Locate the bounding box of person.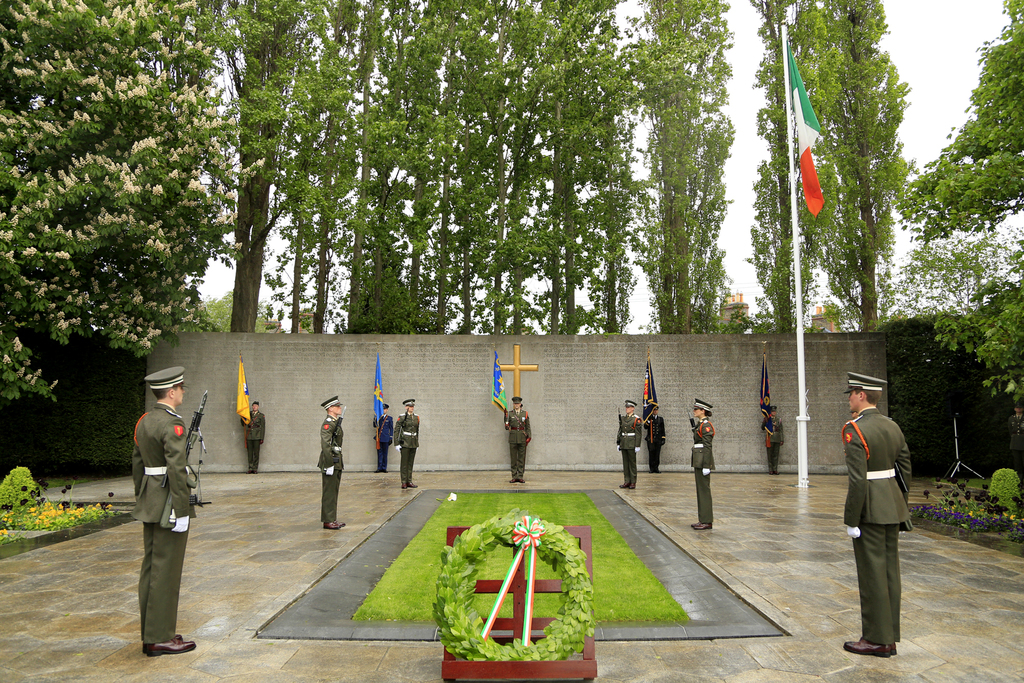
Bounding box: bbox(831, 372, 913, 653).
